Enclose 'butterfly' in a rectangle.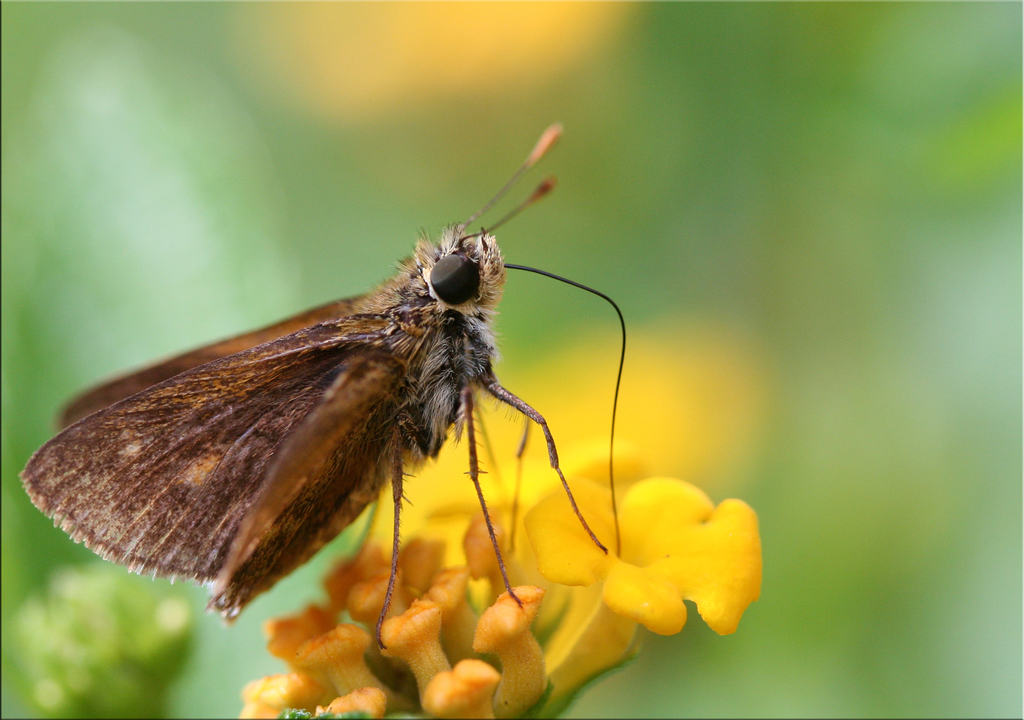
(left=17, top=135, right=605, bottom=658).
